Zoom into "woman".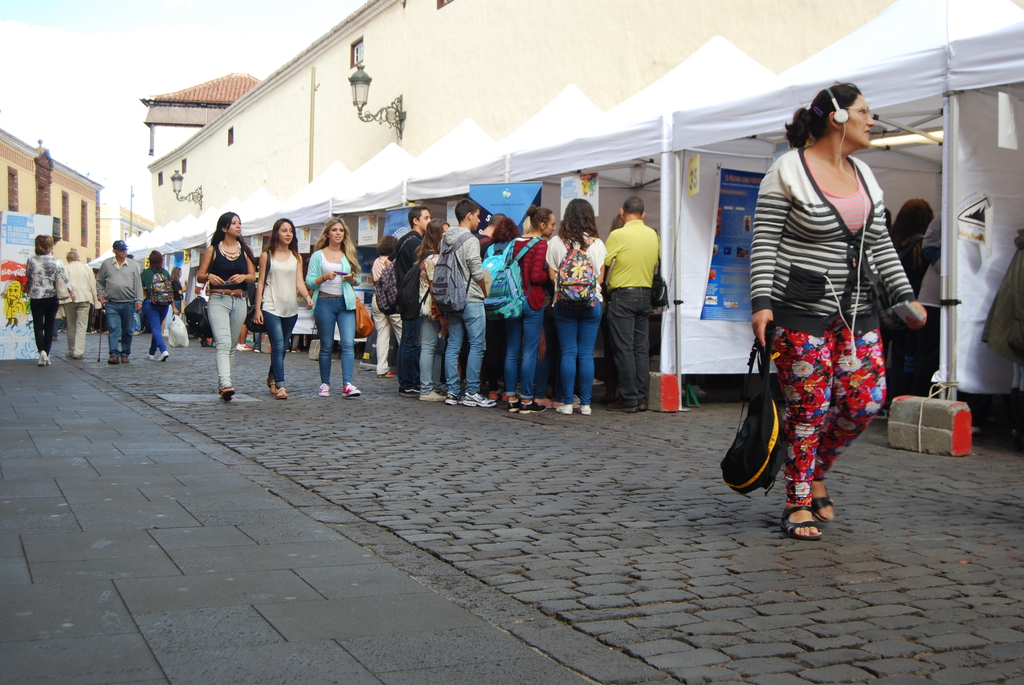
Zoom target: bbox(140, 249, 180, 361).
